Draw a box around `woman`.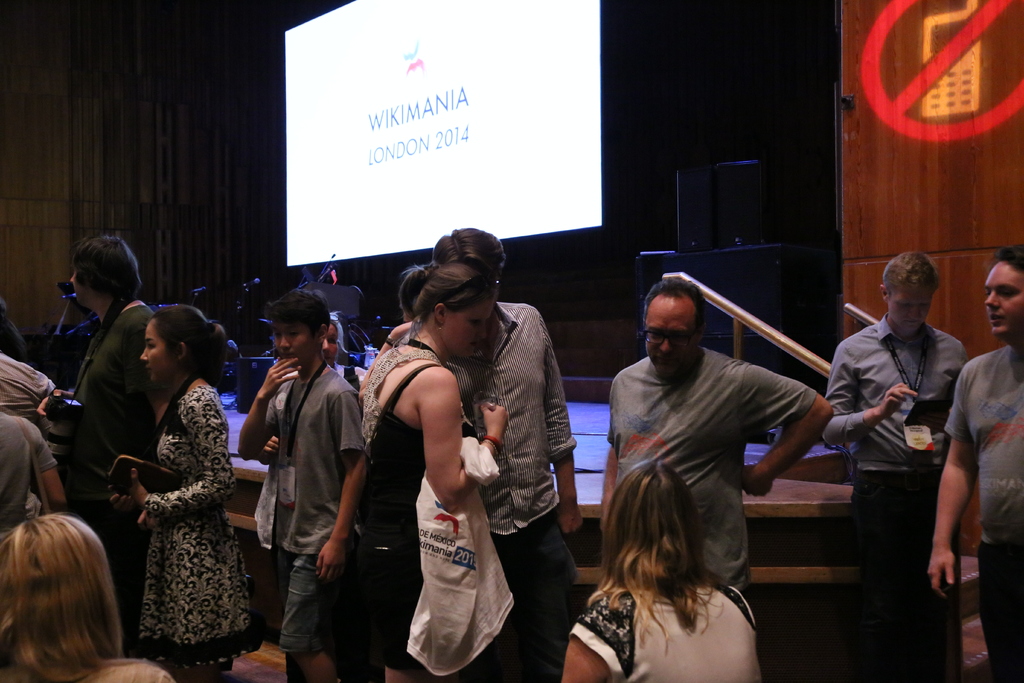
Rect(0, 406, 63, 538).
